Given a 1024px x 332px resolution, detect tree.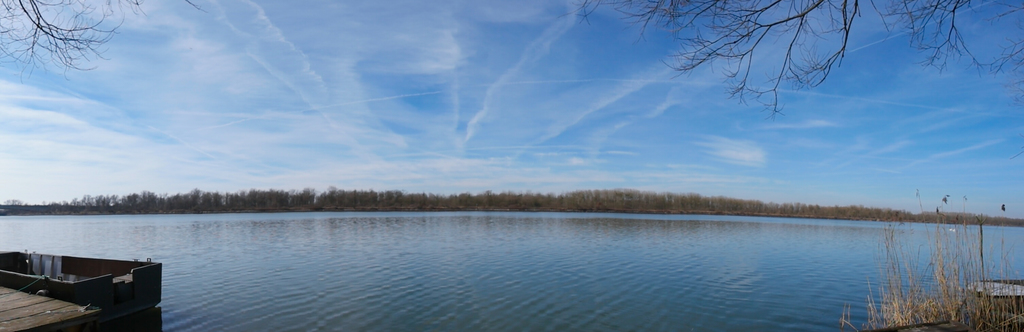
<region>1, 0, 143, 84</region>.
